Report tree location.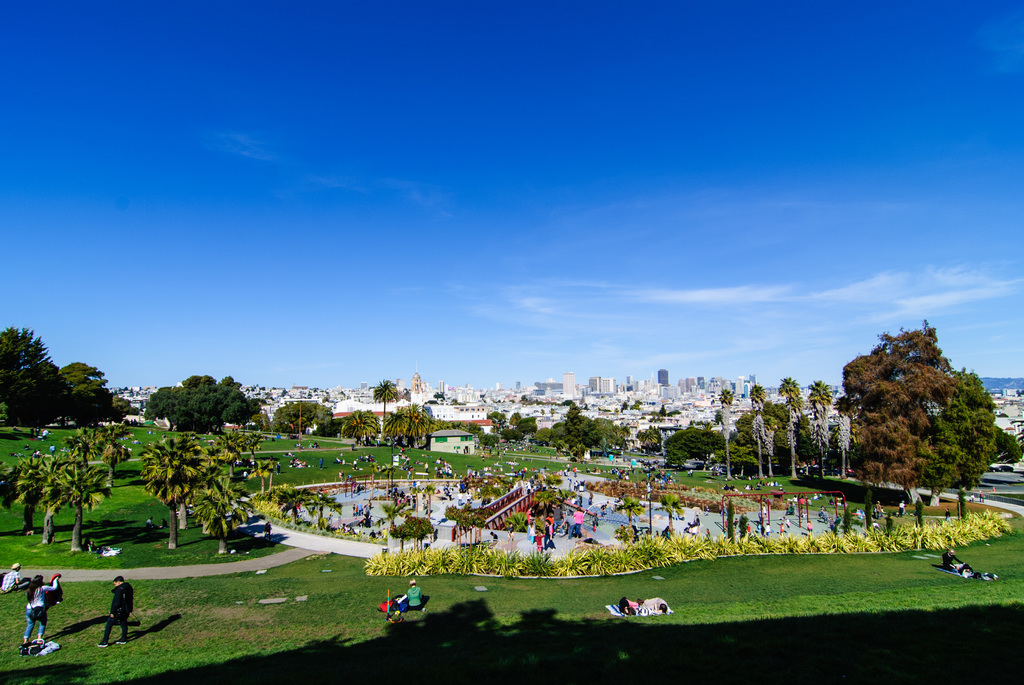
Report: (838,311,993,516).
